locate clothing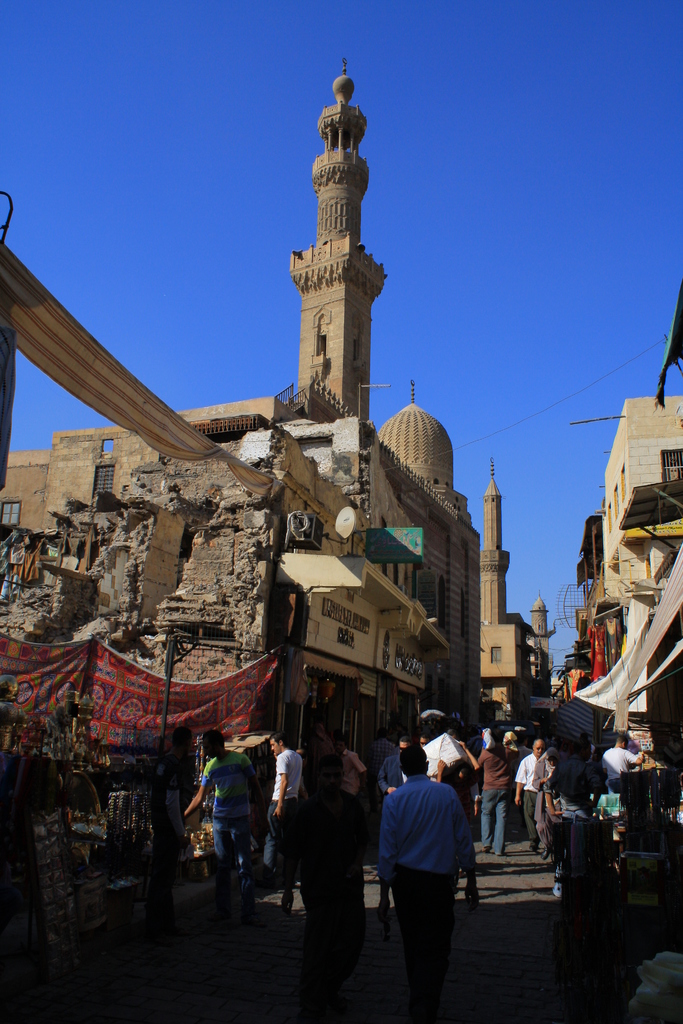
[x1=201, y1=751, x2=253, y2=889]
